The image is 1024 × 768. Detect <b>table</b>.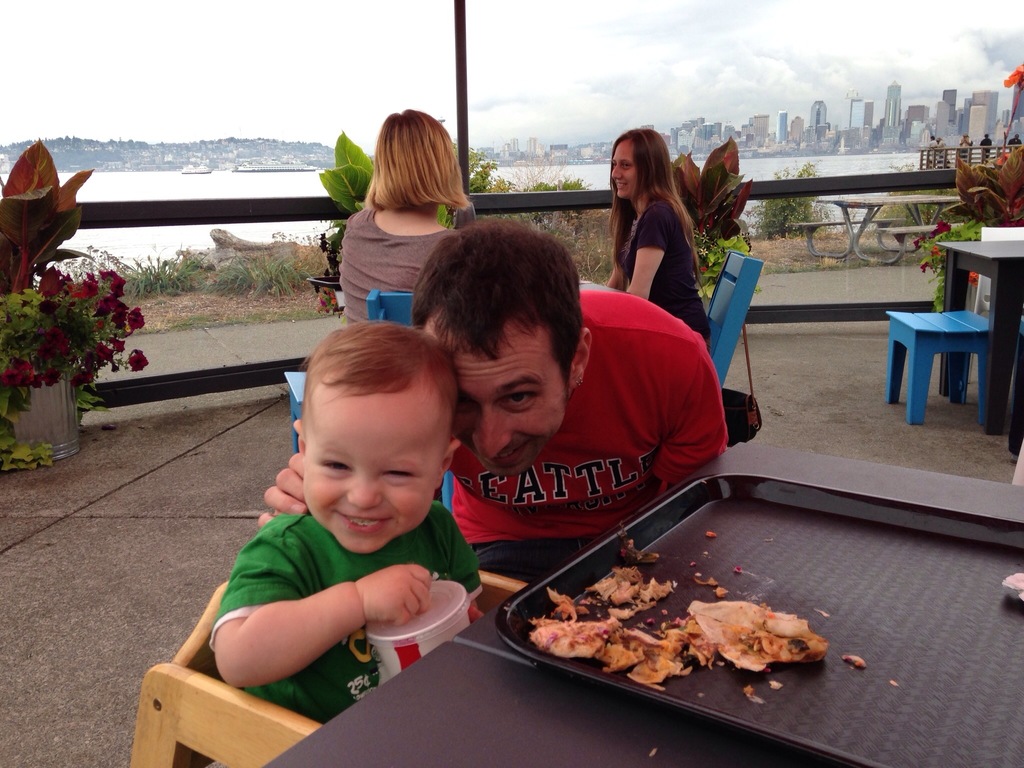
Detection: detection(259, 434, 1023, 767).
